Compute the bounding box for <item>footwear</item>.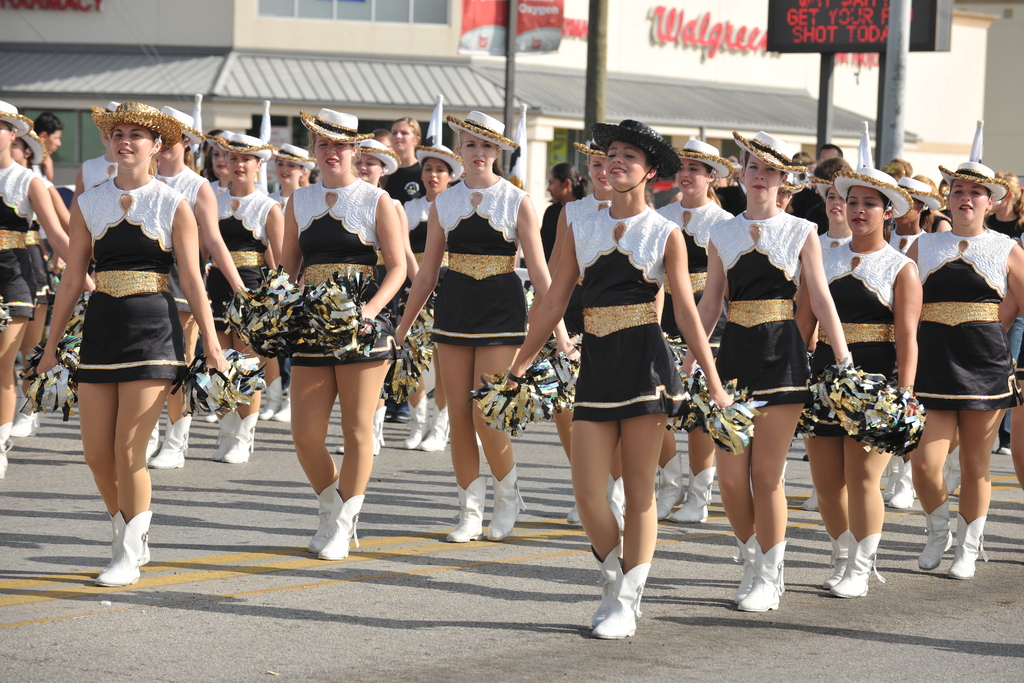
rect(209, 406, 264, 464).
